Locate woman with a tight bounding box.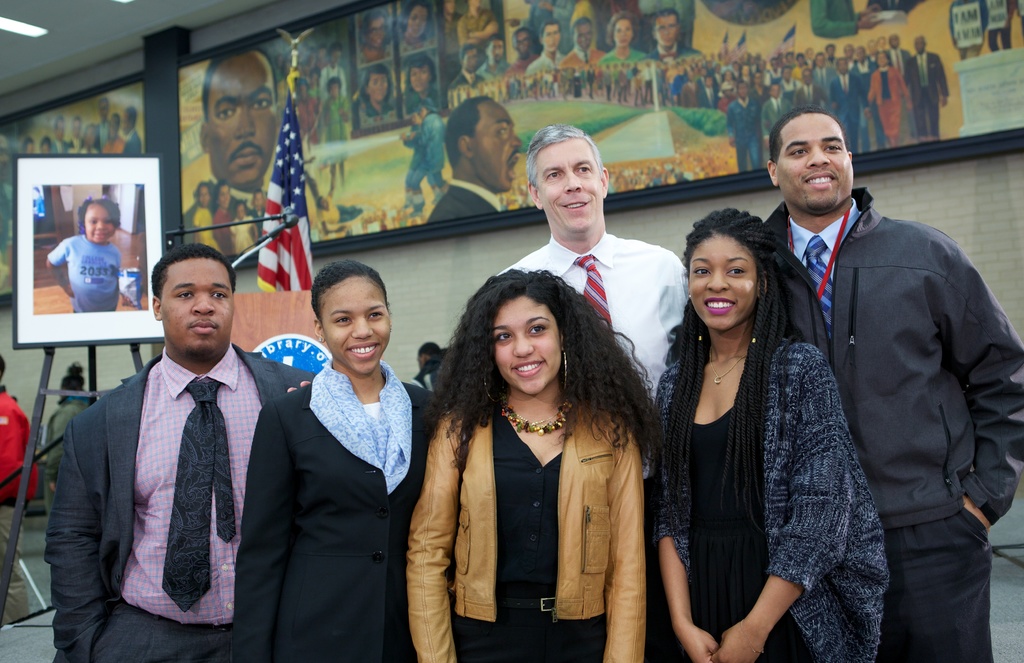
315 75 346 205.
